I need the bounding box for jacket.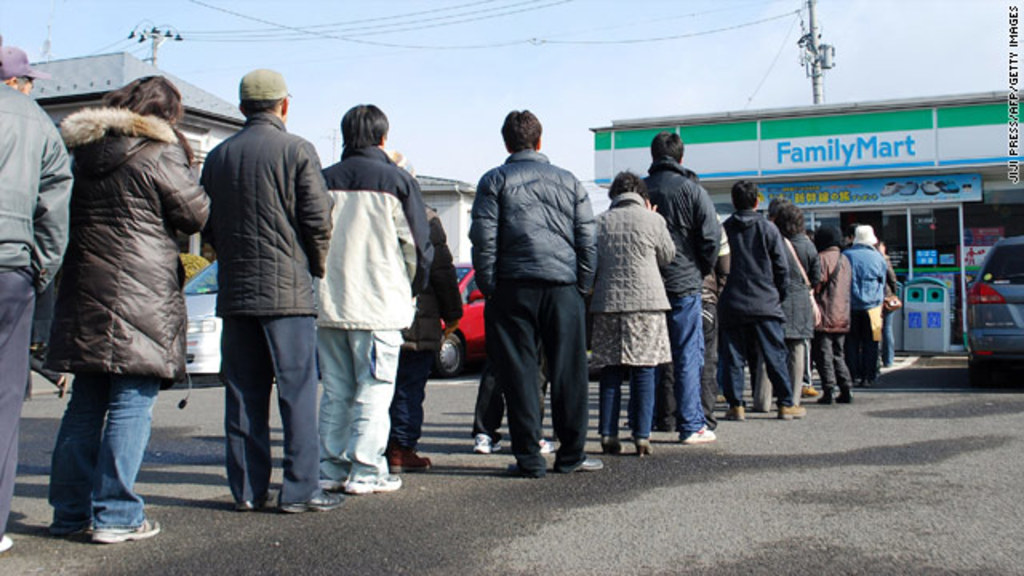
Here it is: pyautogui.locateOnScreen(37, 93, 192, 363).
